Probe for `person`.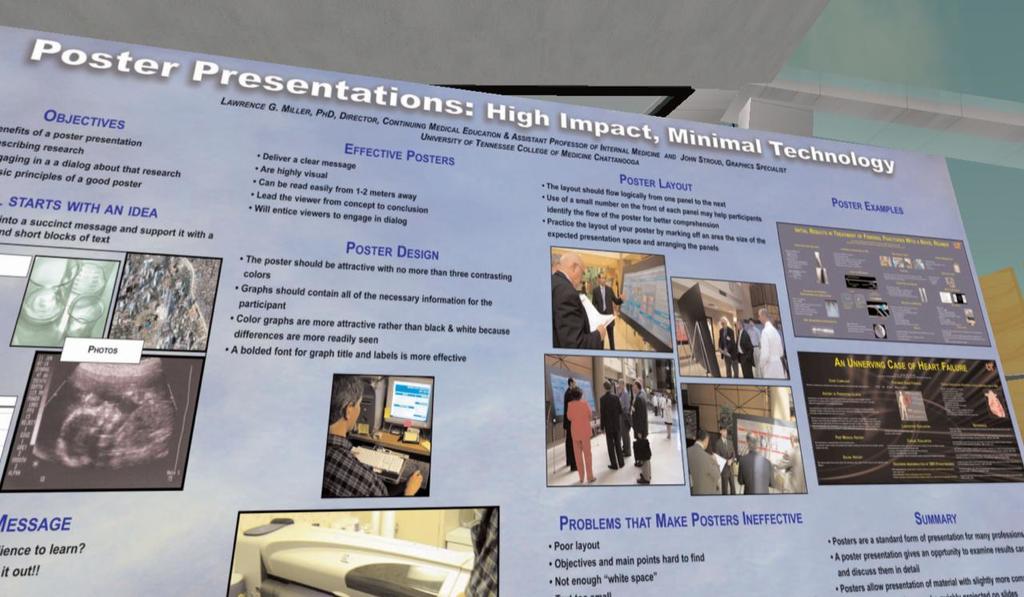
Probe result: <bbox>590, 272, 623, 350</bbox>.
